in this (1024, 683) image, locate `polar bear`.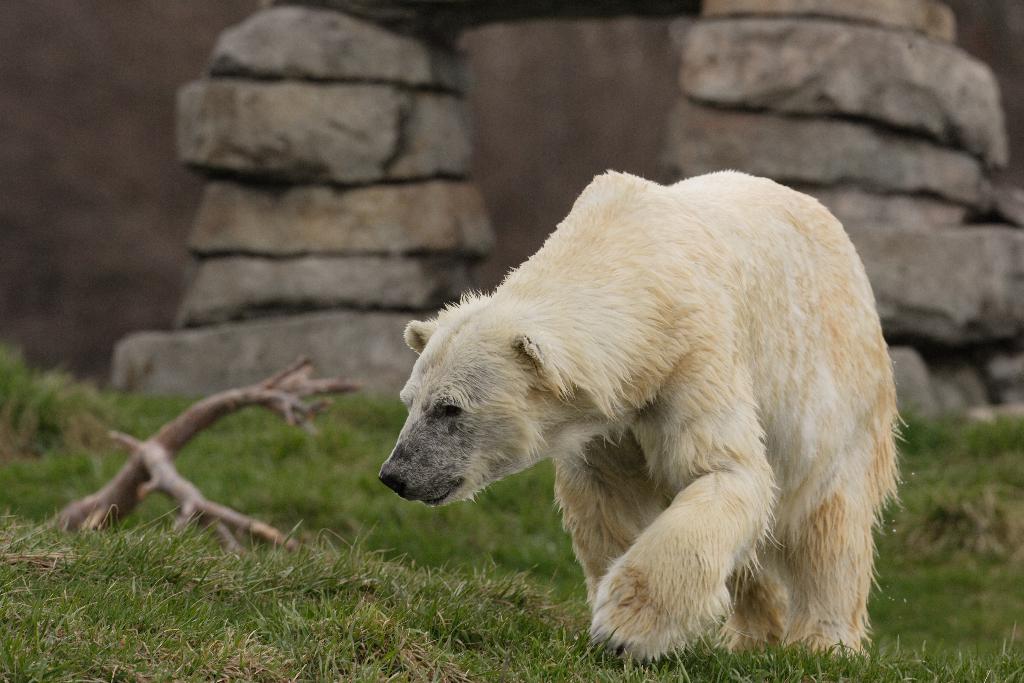
Bounding box: (left=373, top=168, right=912, bottom=668).
